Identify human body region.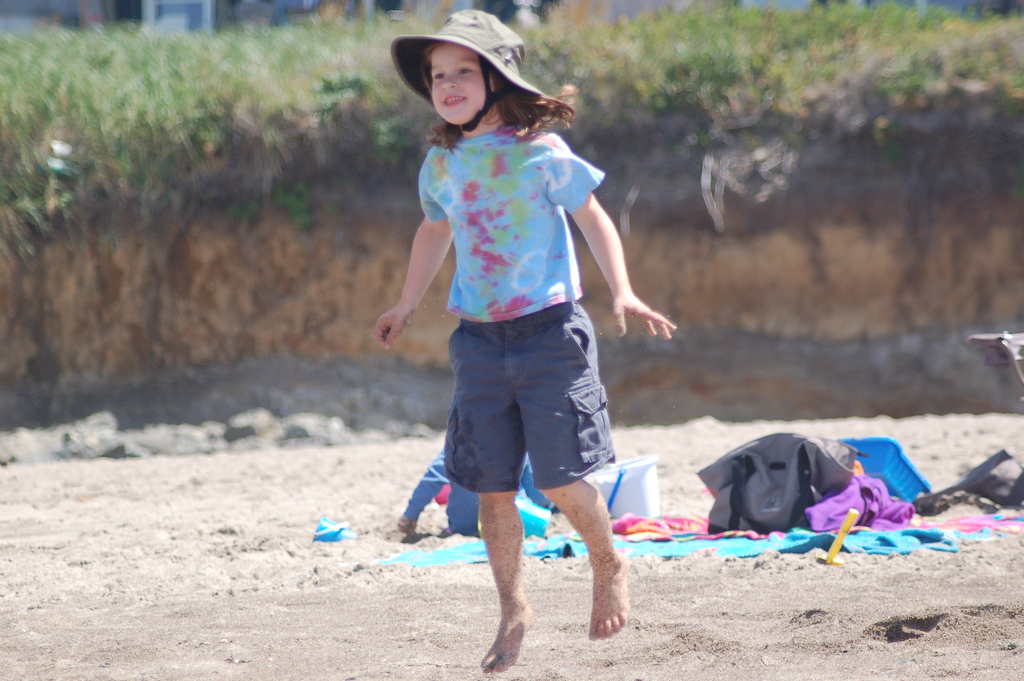
Region: region(376, 1, 680, 678).
